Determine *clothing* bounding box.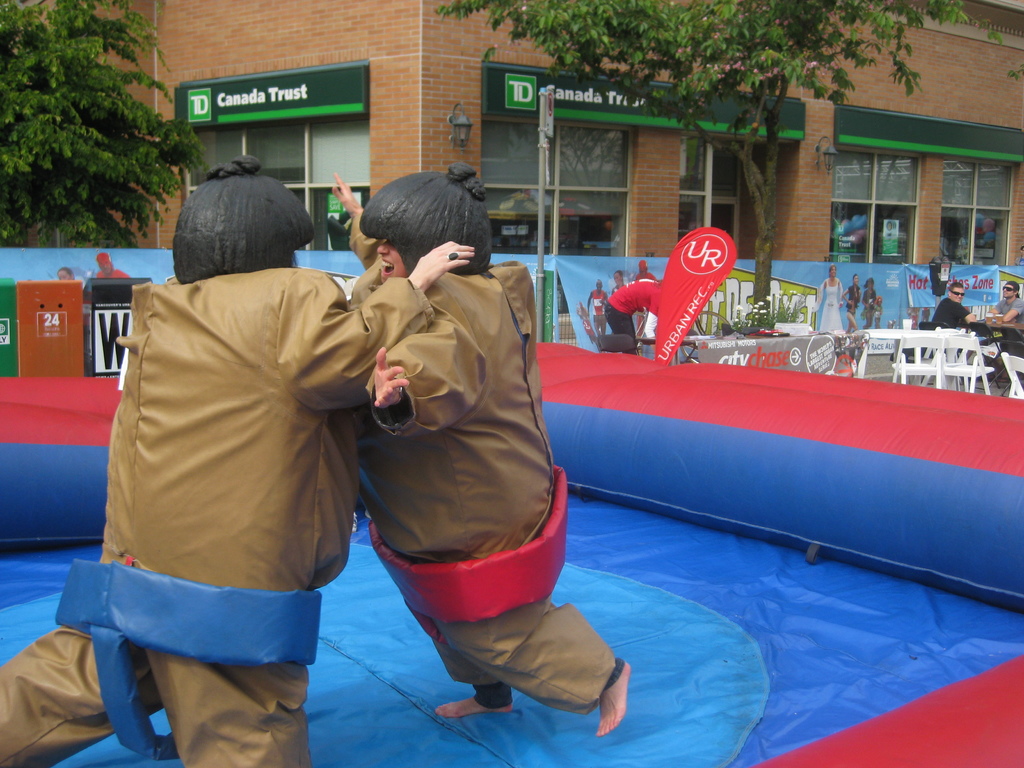
Determined: 820,279,842,332.
